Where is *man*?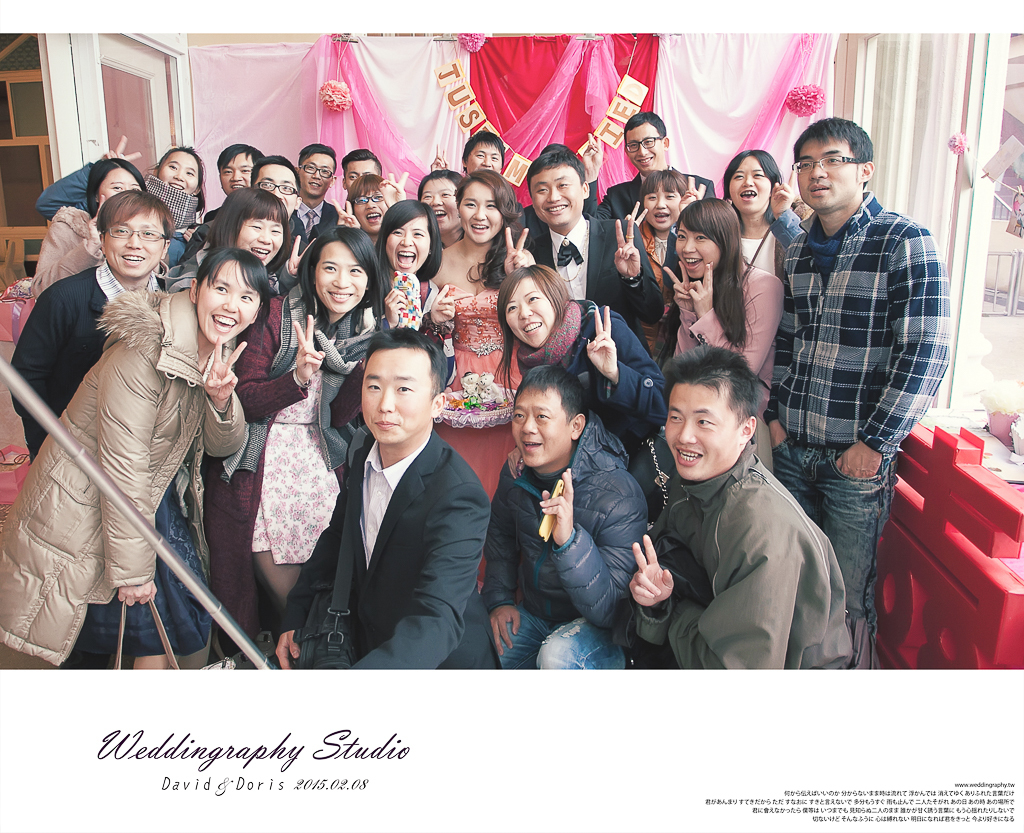
region(480, 364, 649, 671).
